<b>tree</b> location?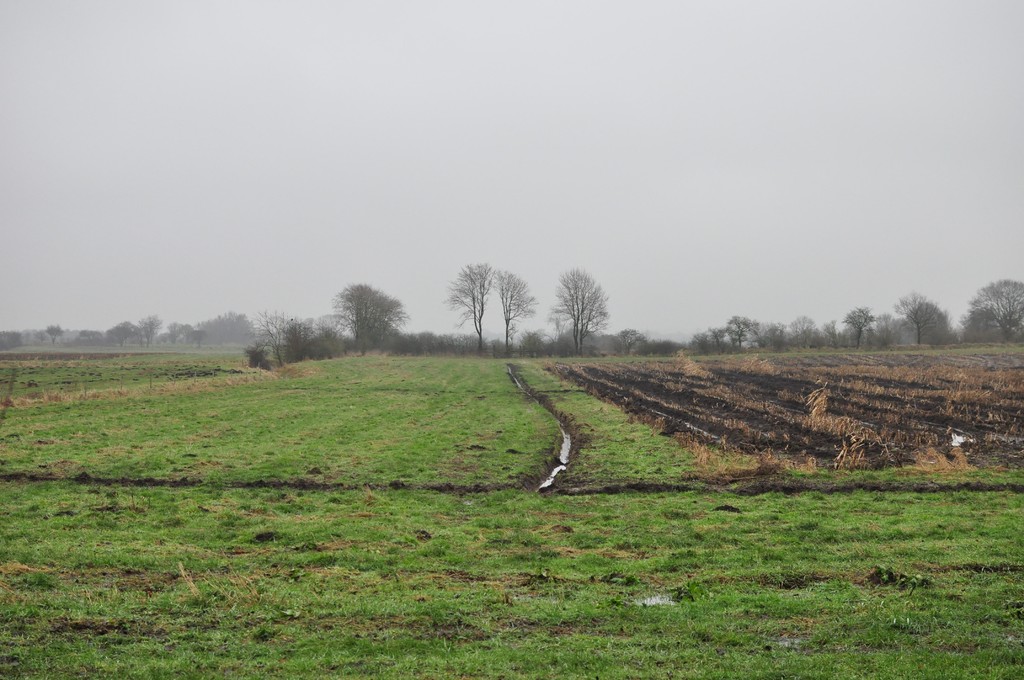
(x1=788, y1=315, x2=820, y2=349)
